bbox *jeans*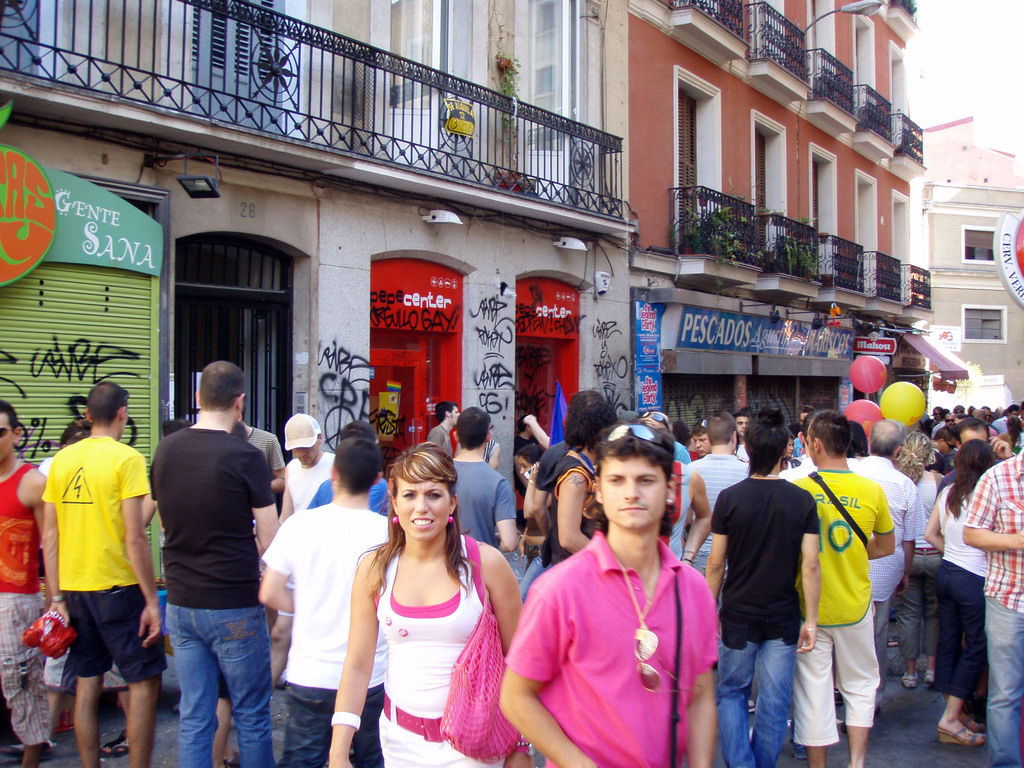
bbox=(987, 601, 1023, 767)
